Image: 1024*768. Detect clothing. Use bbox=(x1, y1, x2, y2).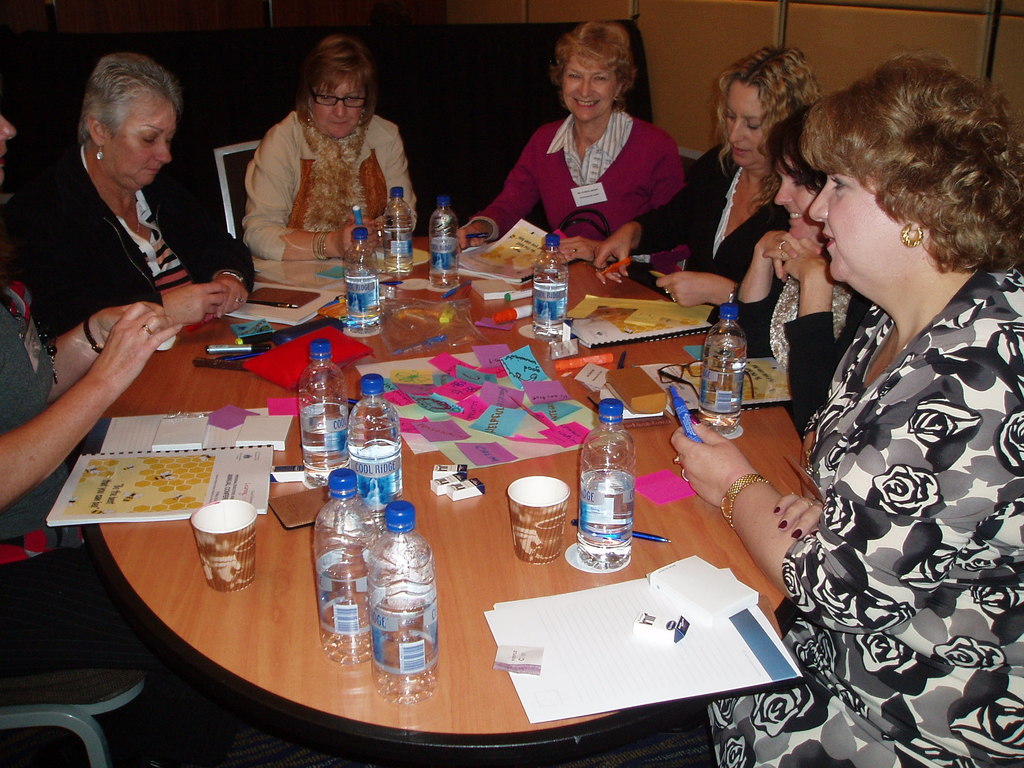
bbox=(0, 134, 258, 343).
